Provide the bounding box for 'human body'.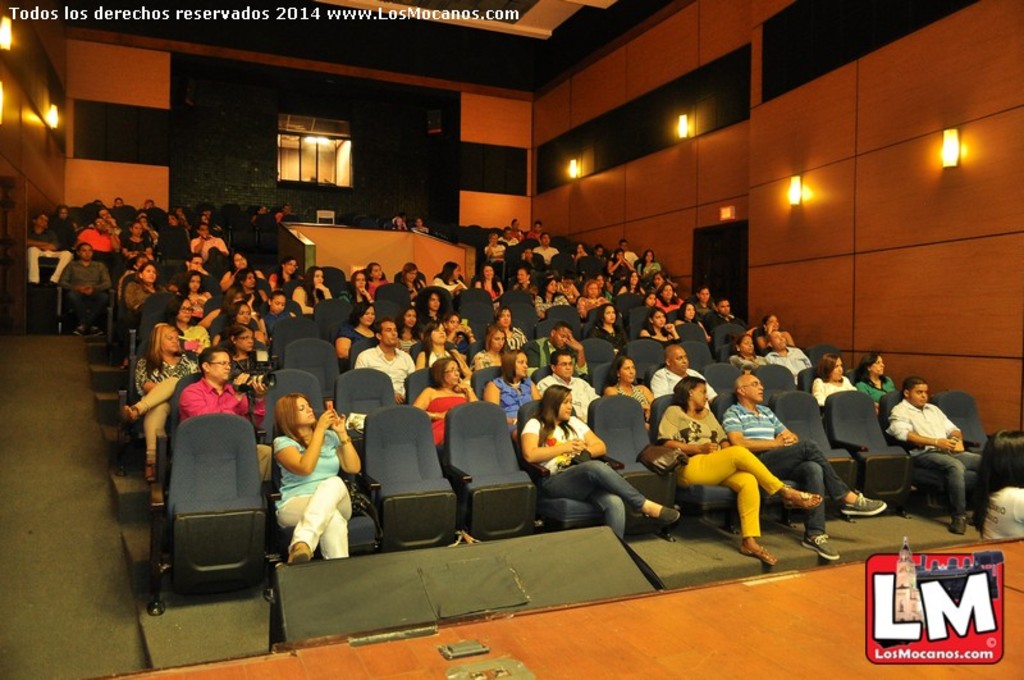
[845,347,897,410].
